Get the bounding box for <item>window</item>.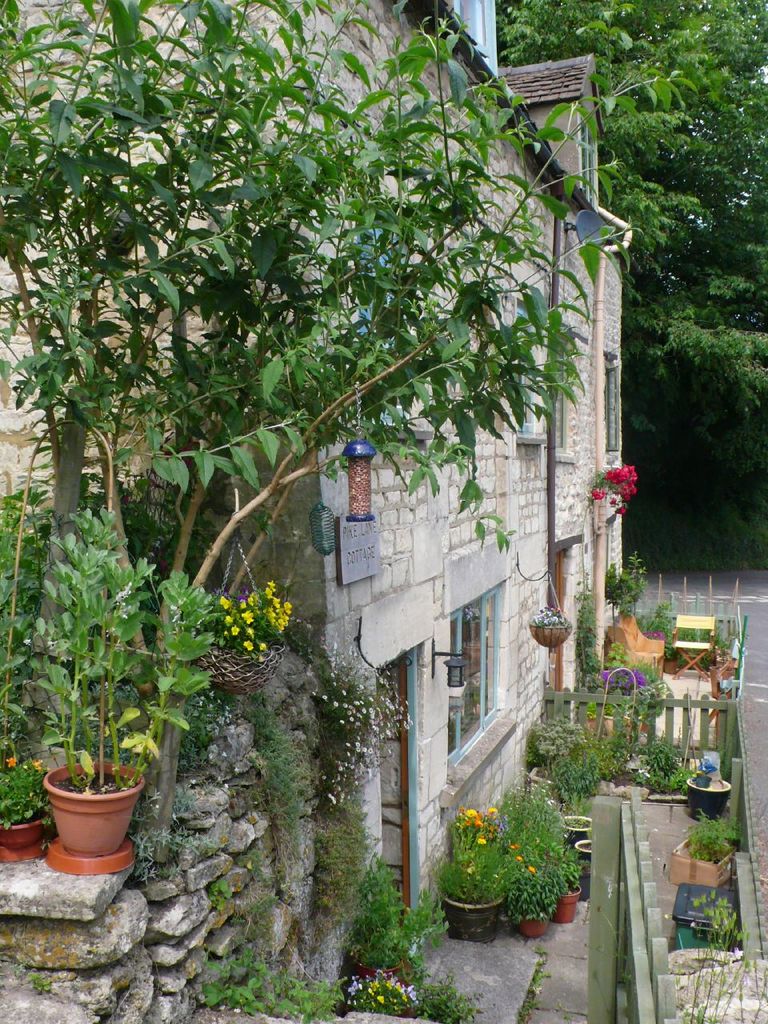
<bbox>581, 110, 595, 202</bbox>.
